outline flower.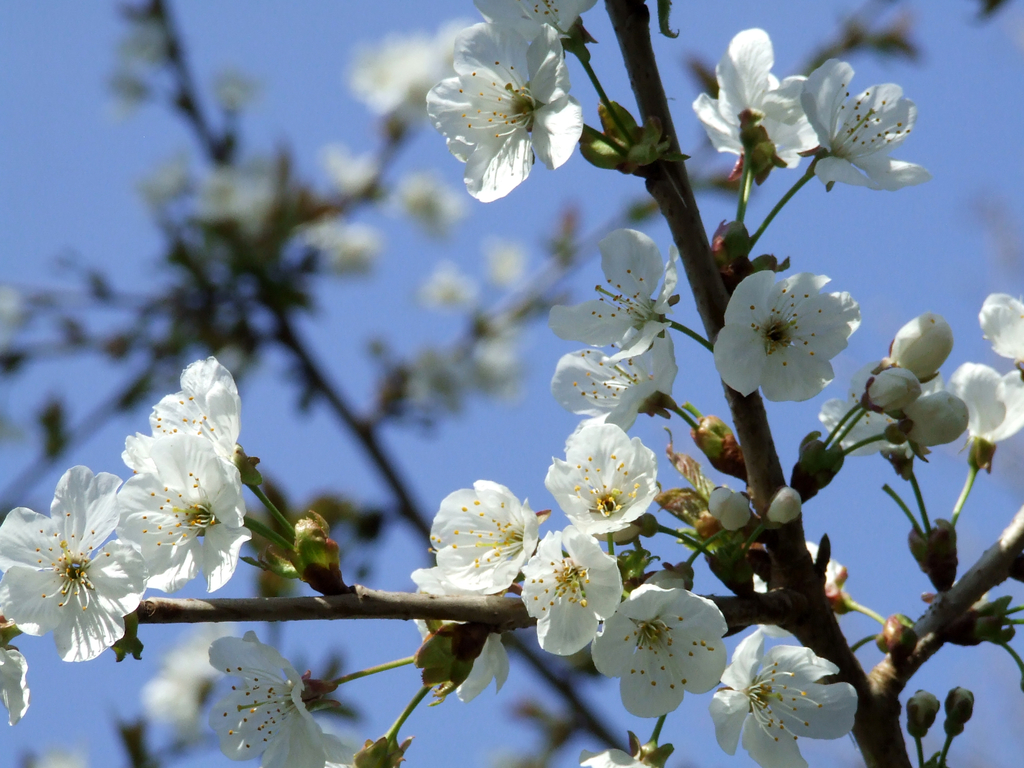
Outline: (left=426, top=618, right=512, bottom=709).
